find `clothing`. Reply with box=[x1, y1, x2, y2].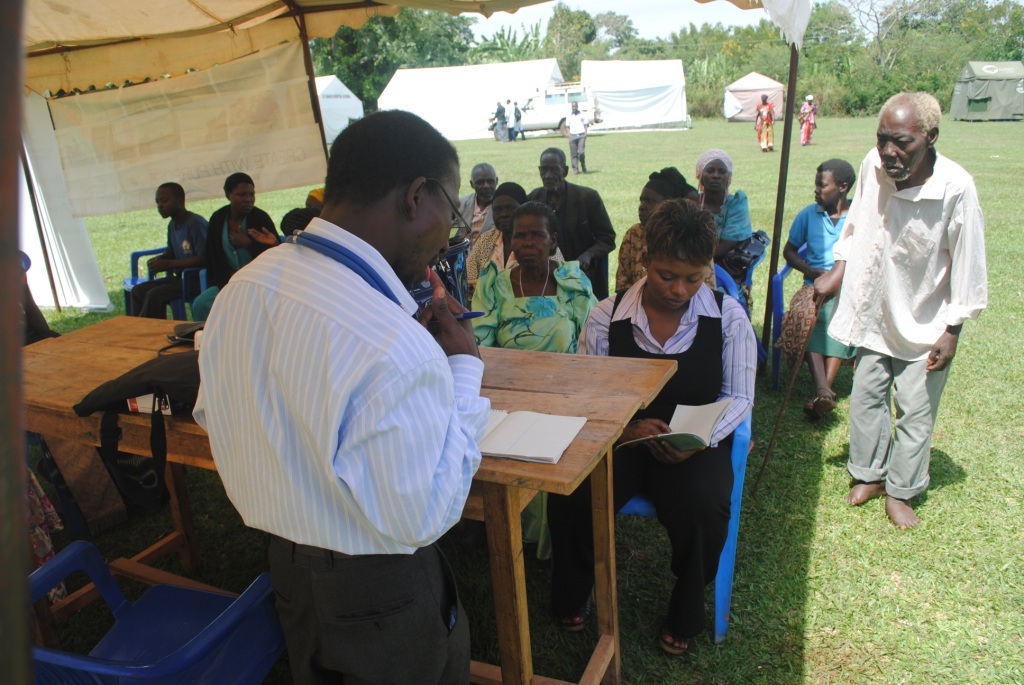
box=[701, 185, 756, 285].
